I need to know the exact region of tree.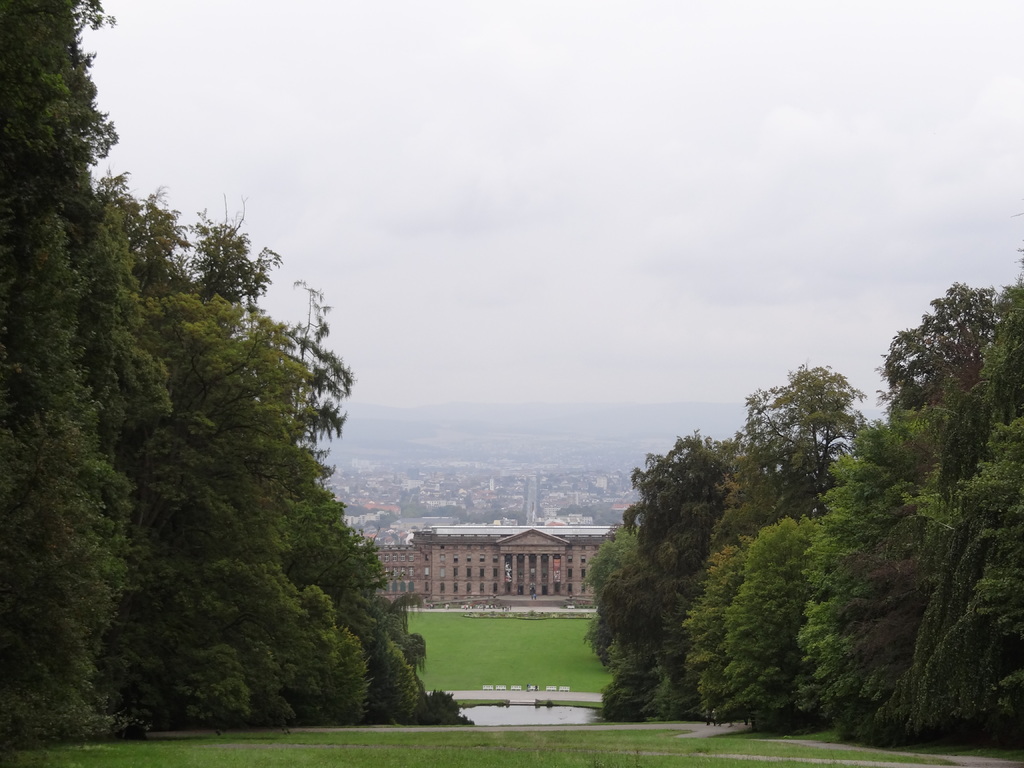
Region: bbox=(133, 189, 319, 729).
